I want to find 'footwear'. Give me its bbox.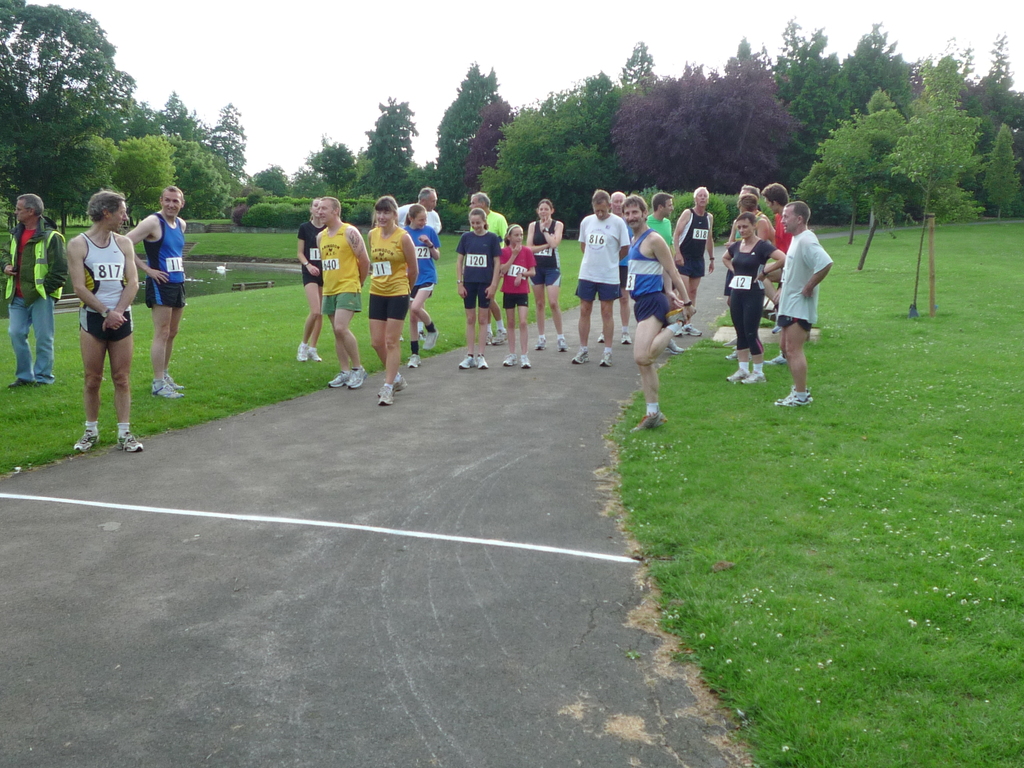
<bbox>517, 349, 531, 371</bbox>.
